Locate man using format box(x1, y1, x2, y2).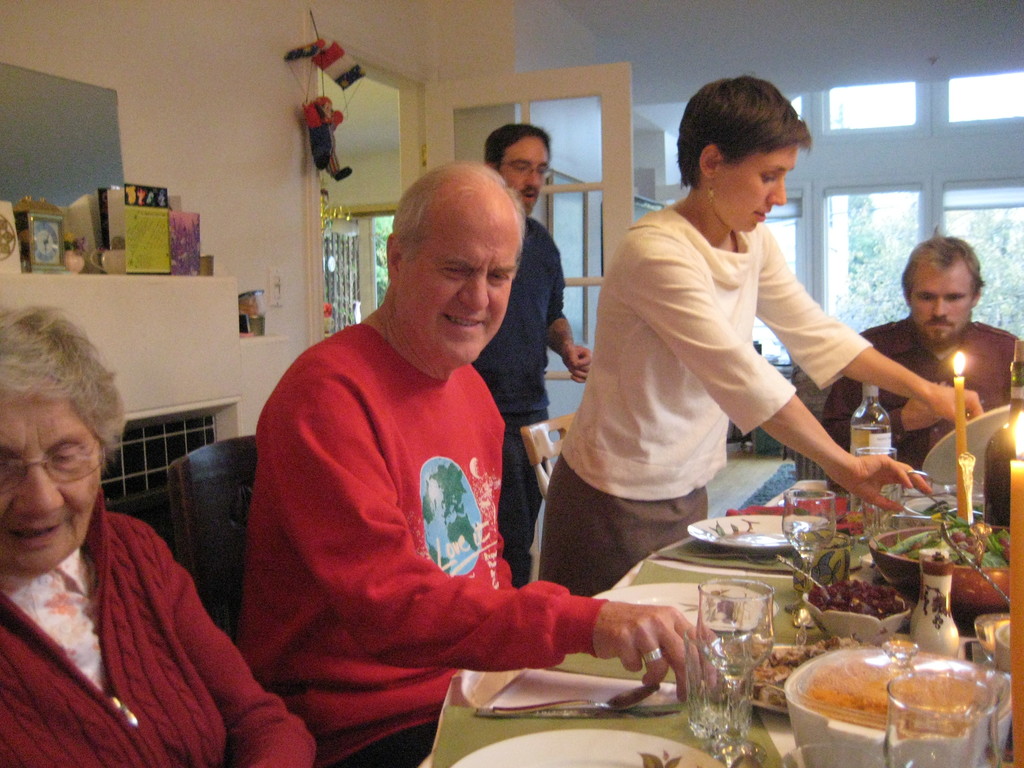
box(819, 236, 1019, 471).
